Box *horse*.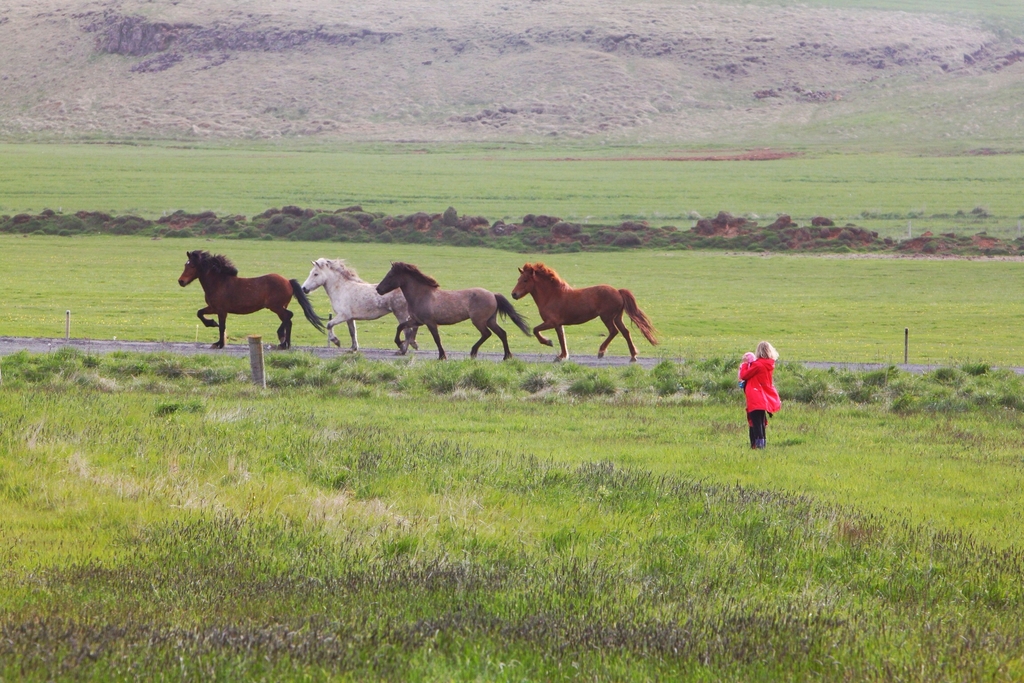
<box>303,256,422,353</box>.
